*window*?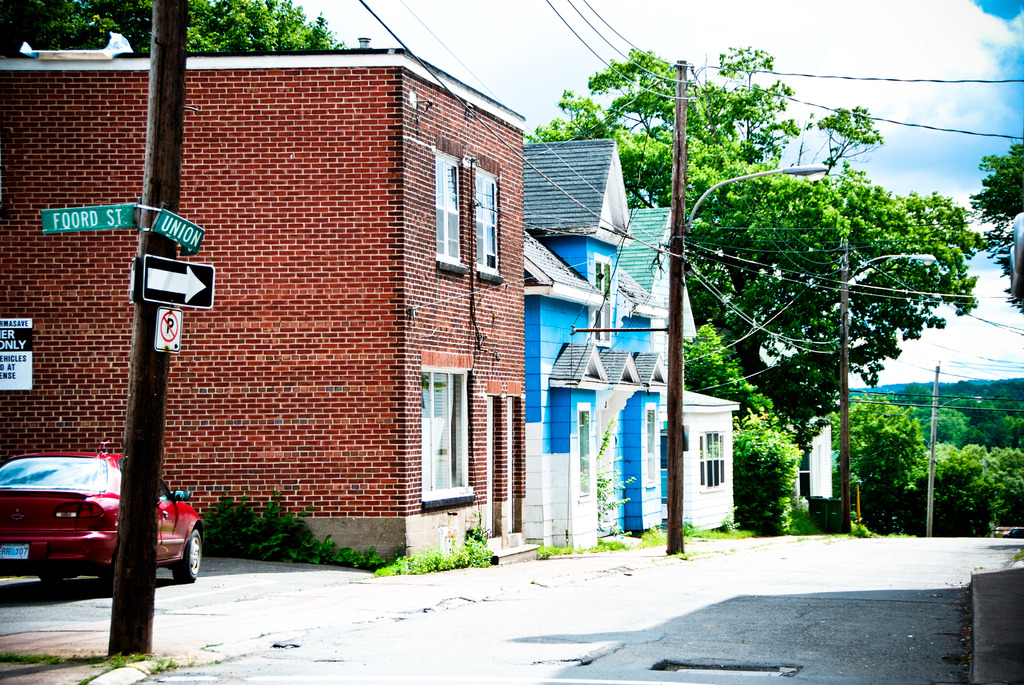
crop(442, 154, 507, 292)
